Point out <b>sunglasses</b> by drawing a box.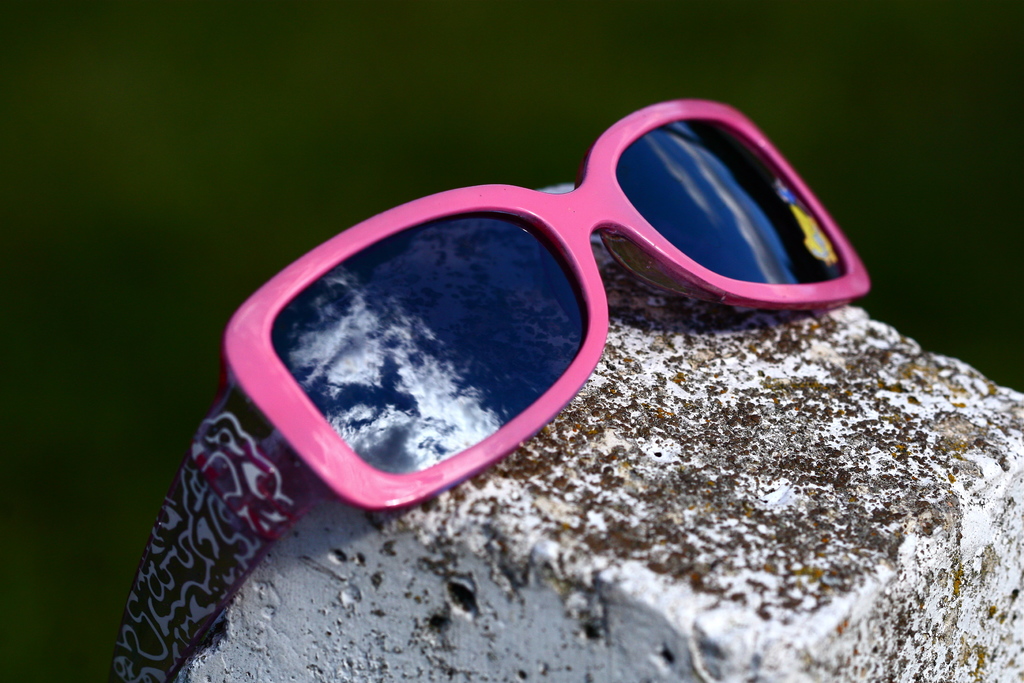
bbox=[105, 97, 871, 682].
